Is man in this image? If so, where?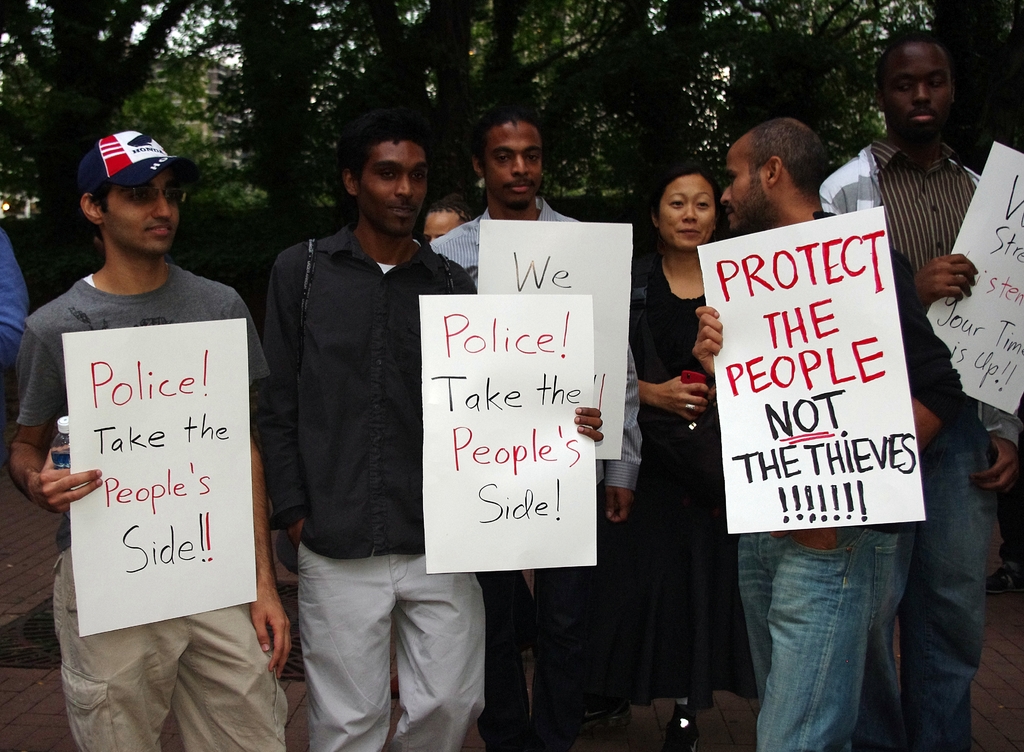
Yes, at bbox(13, 133, 294, 751).
